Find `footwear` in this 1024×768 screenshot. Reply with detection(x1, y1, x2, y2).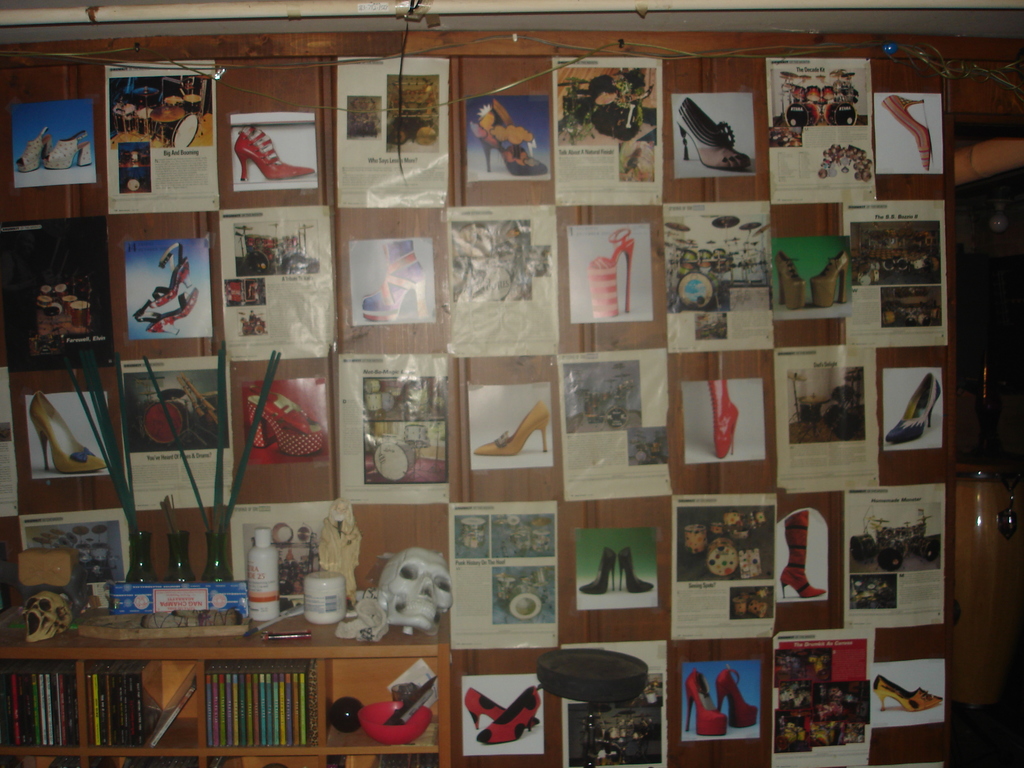
detection(475, 689, 538, 744).
